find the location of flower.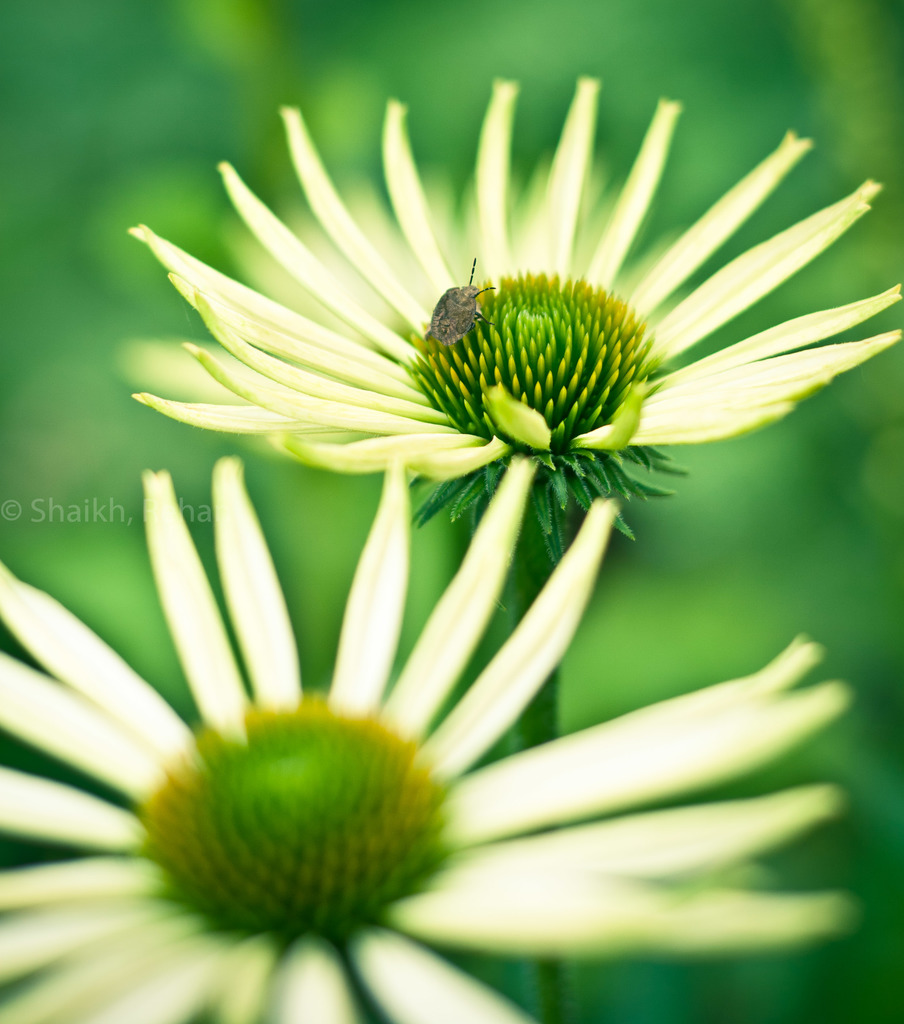
Location: locate(113, 74, 903, 554).
